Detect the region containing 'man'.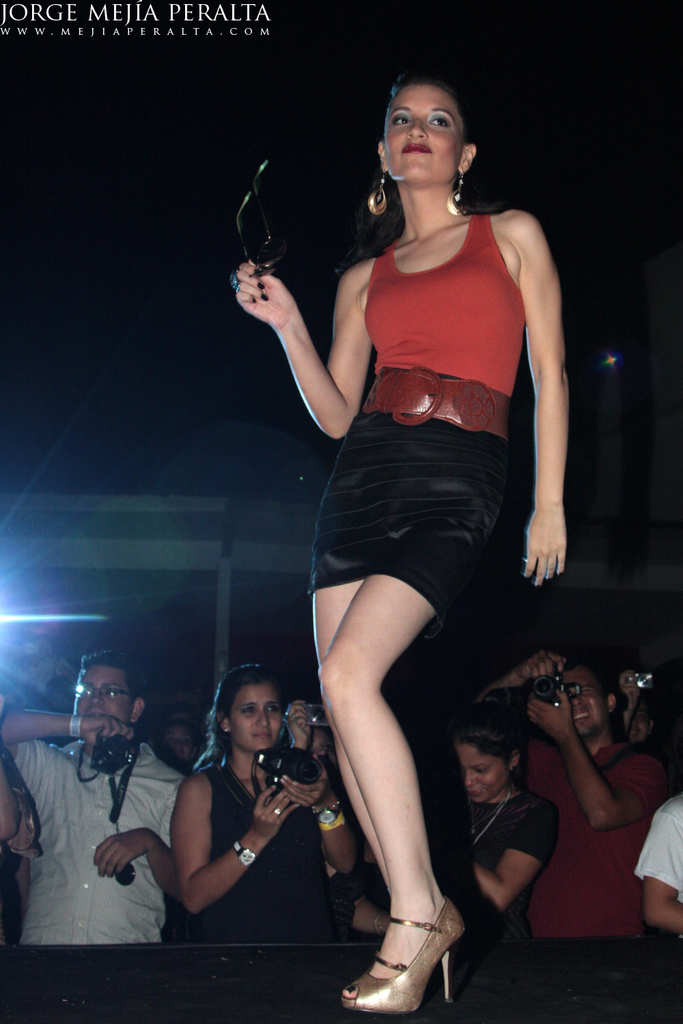
478 647 673 935.
